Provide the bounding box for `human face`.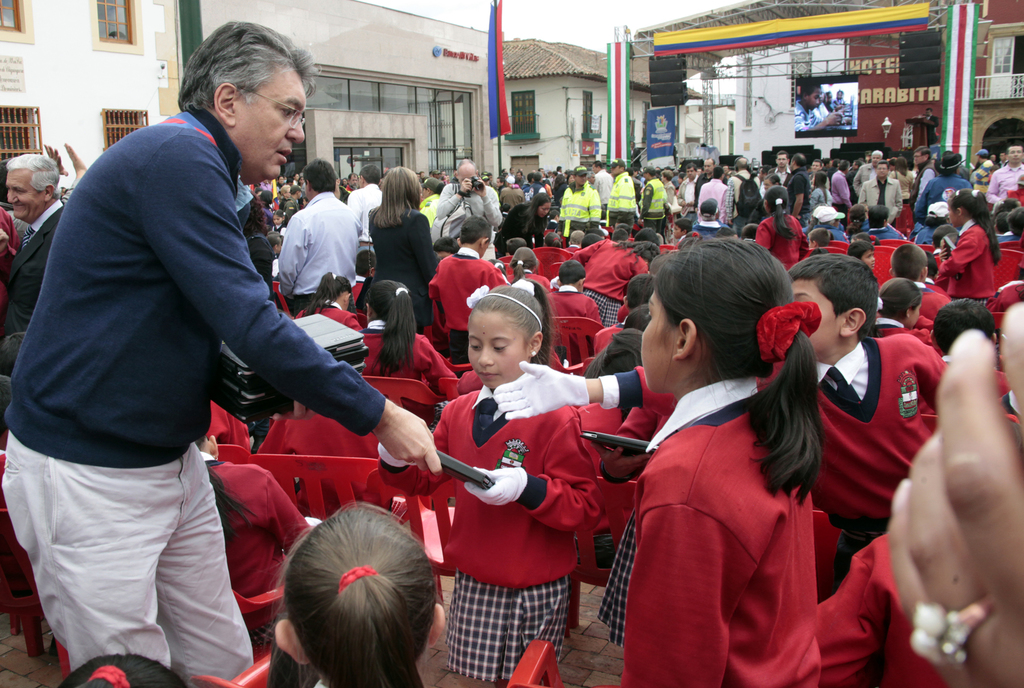
(810,160,821,172).
